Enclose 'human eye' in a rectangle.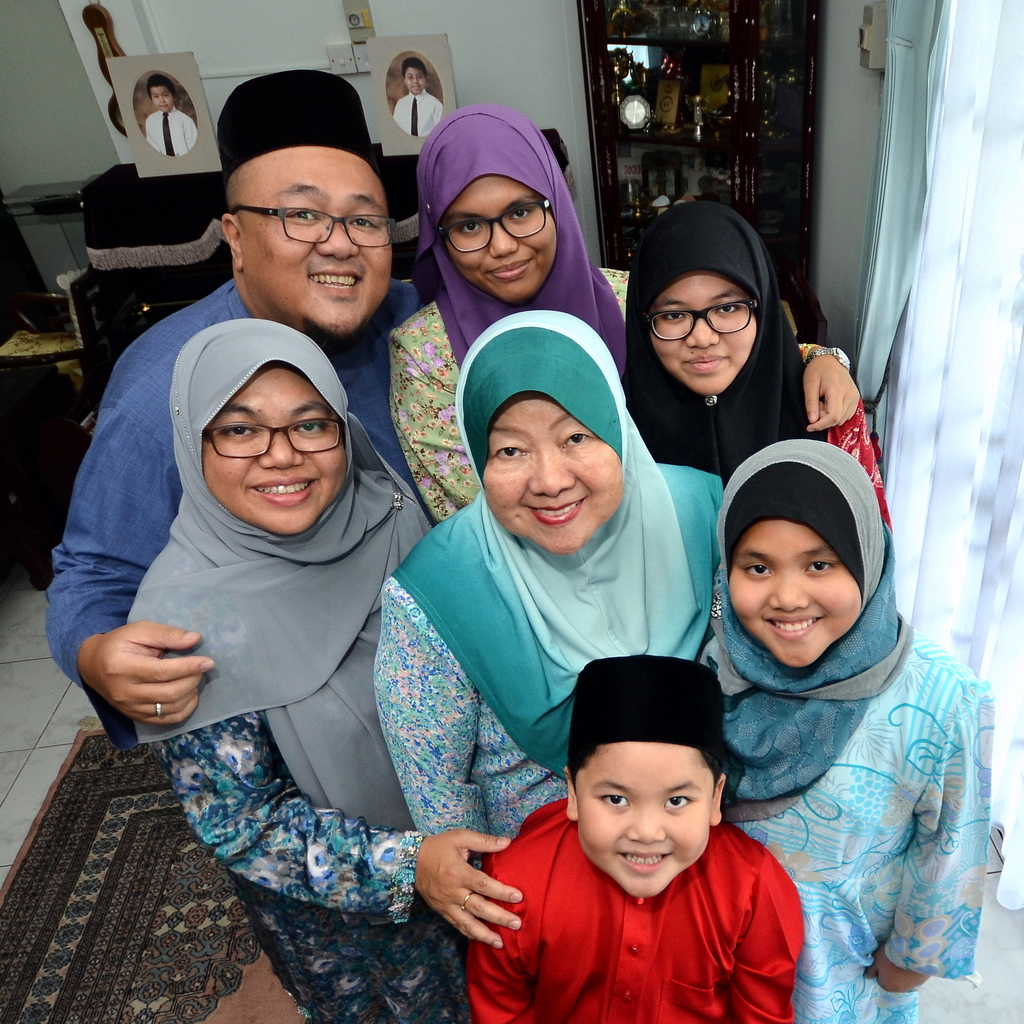
[left=458, top=225, right=481, bottom=239].
